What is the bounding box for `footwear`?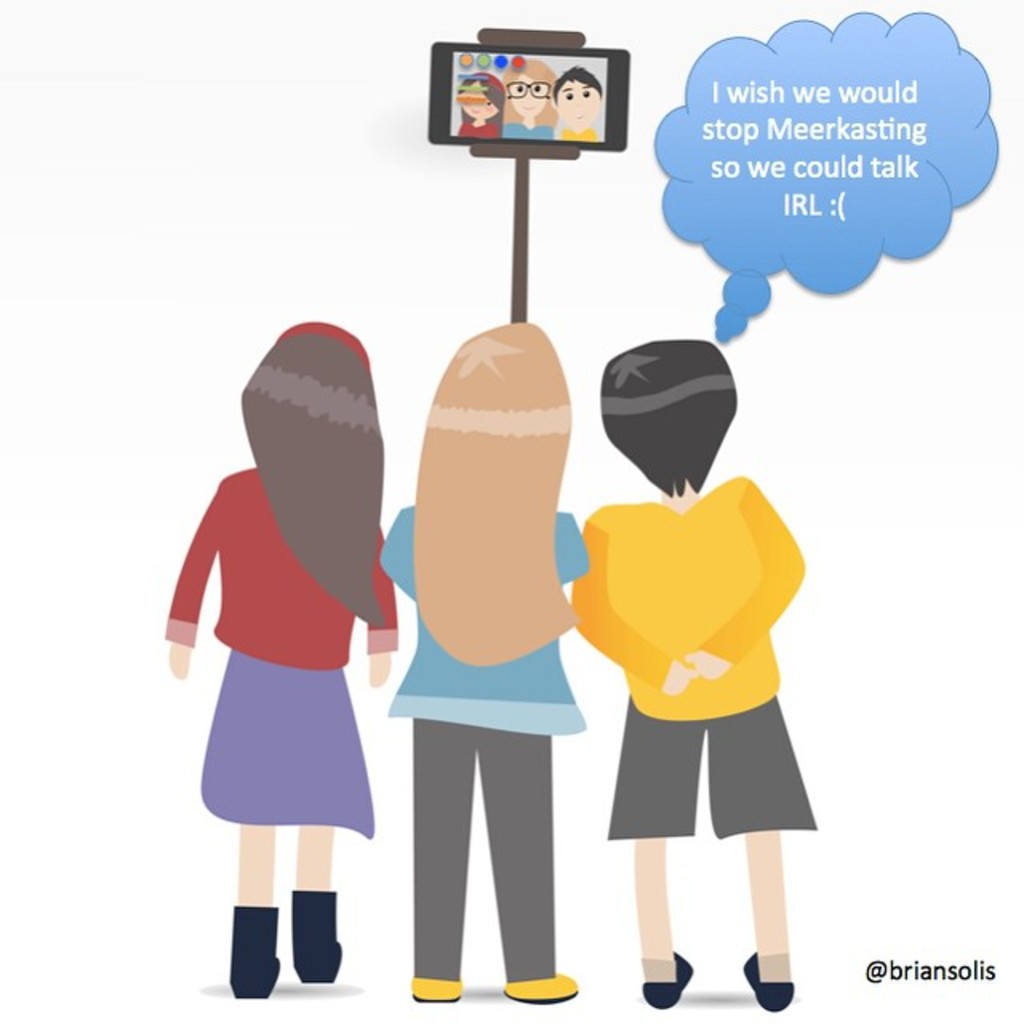
<region>499, 971, 586, 1005</region>.
